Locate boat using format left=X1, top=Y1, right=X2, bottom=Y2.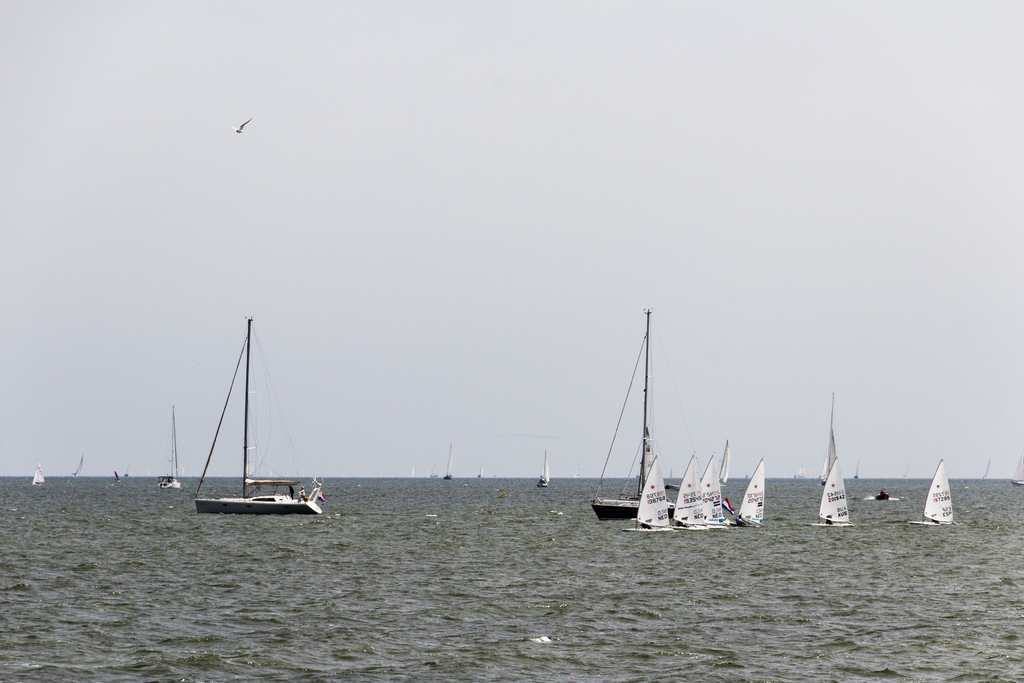
left=440, top=440, right=456, bottom=482.
